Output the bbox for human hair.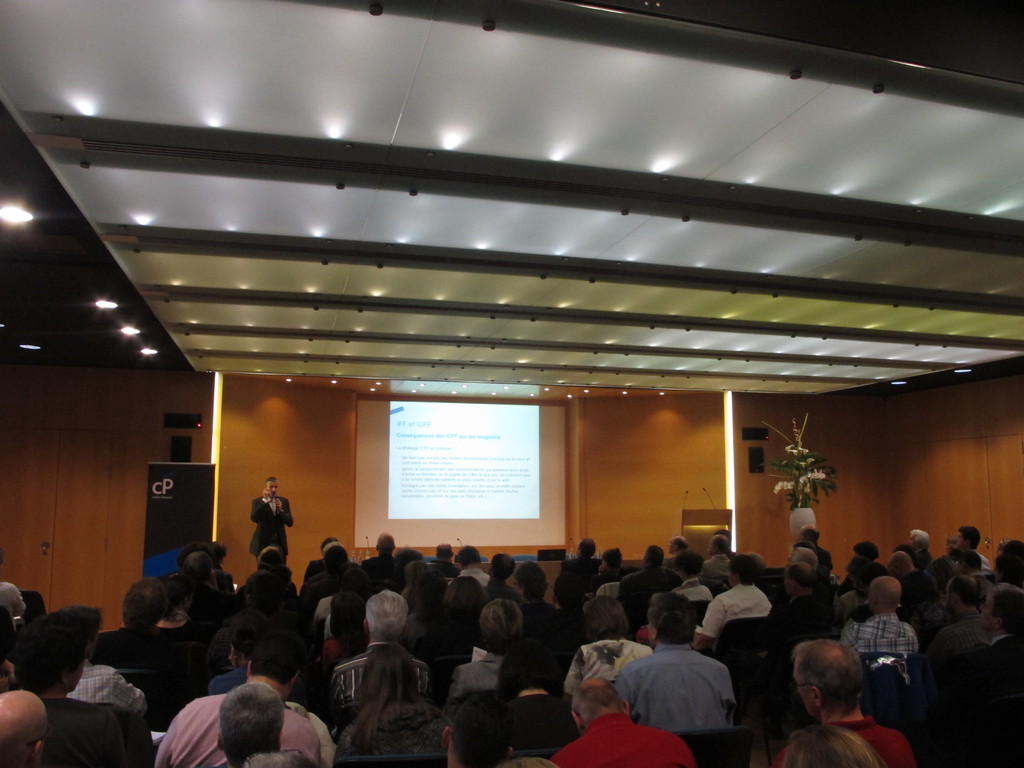
(x1=9, y1=611, x2=84, y2=689).
